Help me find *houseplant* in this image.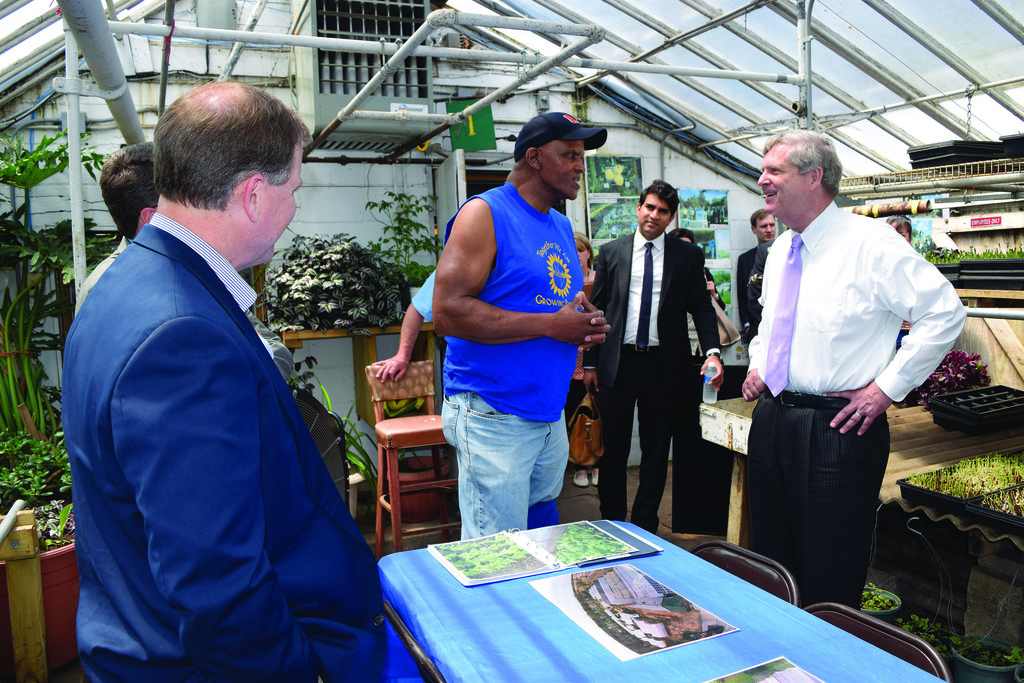
Found it: left=15, top=499, right=81, bottom=639.
